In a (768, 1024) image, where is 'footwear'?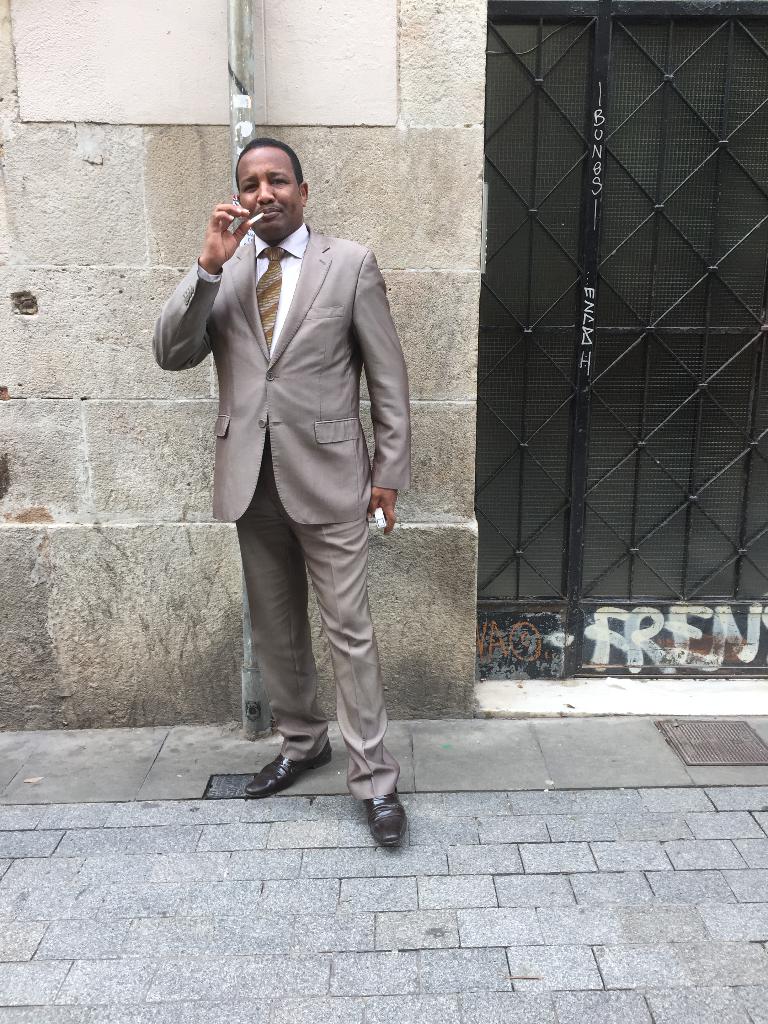
detection(241, 745, 339, 804).
